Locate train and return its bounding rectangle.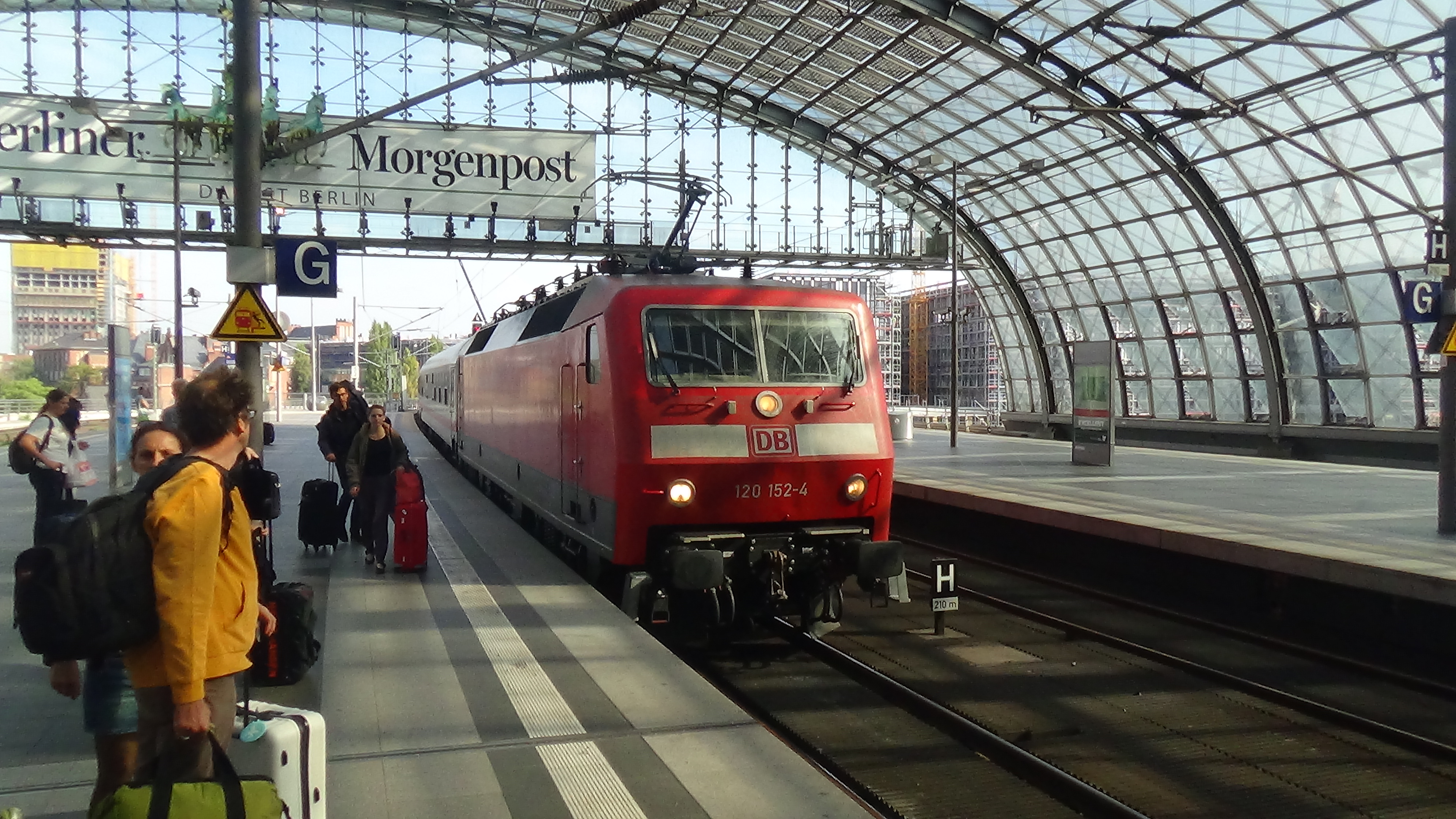
152:64:326:233.
